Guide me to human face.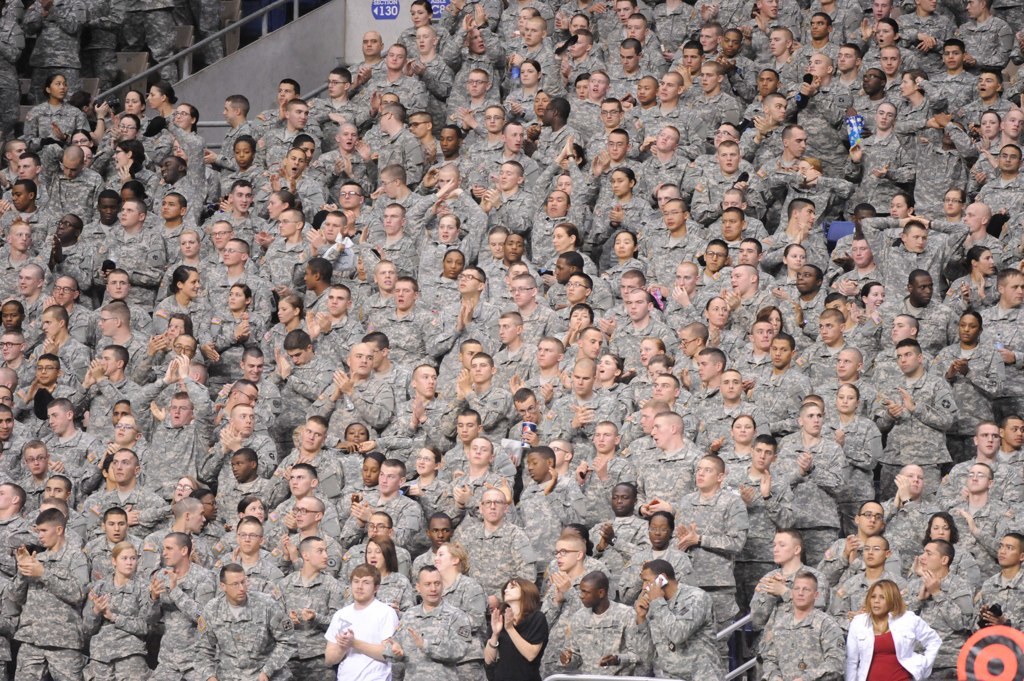
Guidance: box=[503, 121, 525, 151].
